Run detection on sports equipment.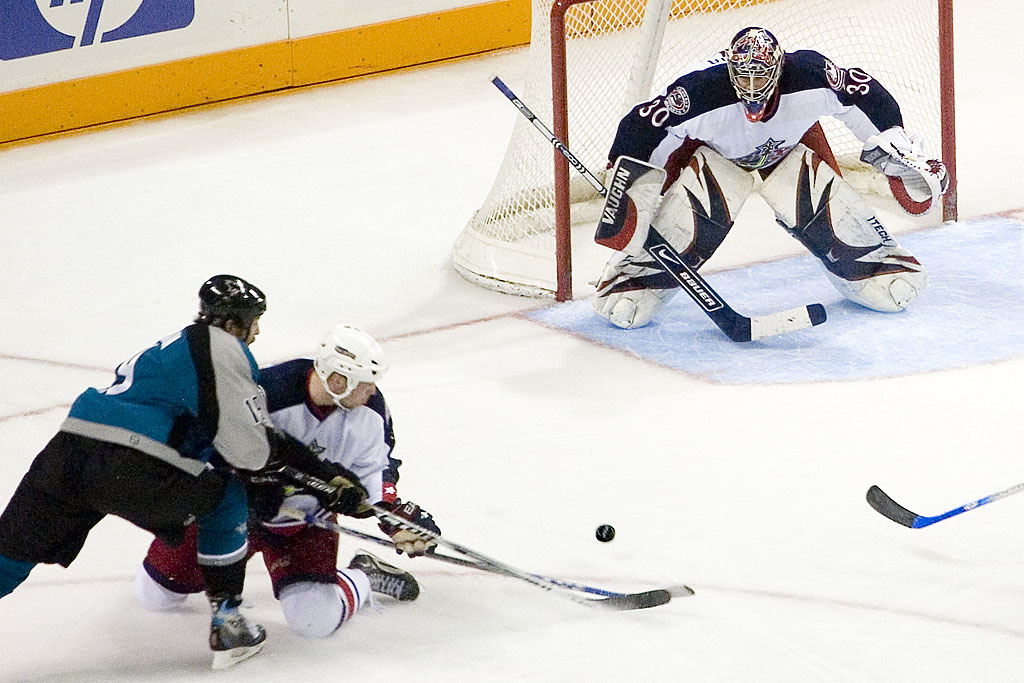
Result: 492, 76, 829, 346.
